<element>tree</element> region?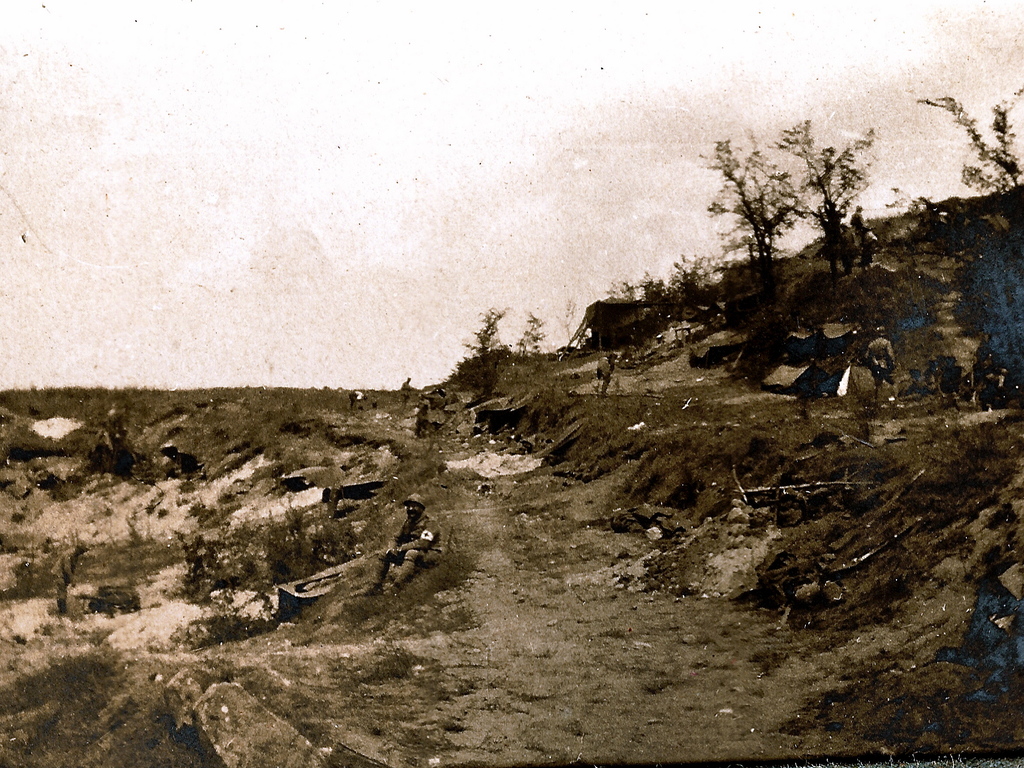
[561,293,576,340]
